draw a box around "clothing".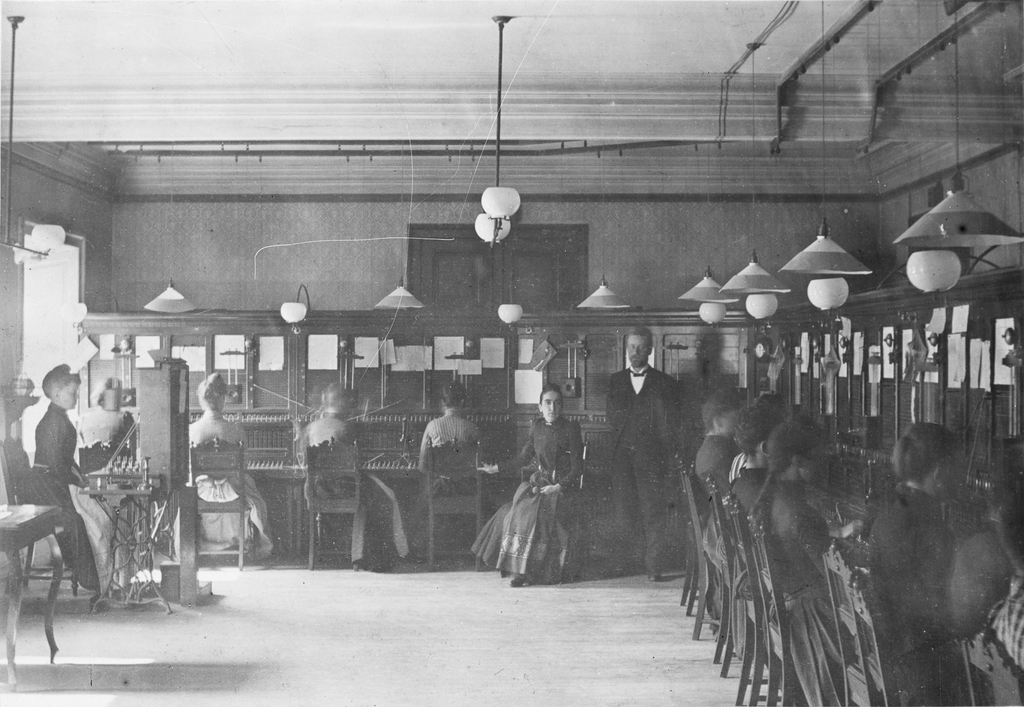
box=[79, 404, 141, 533].
